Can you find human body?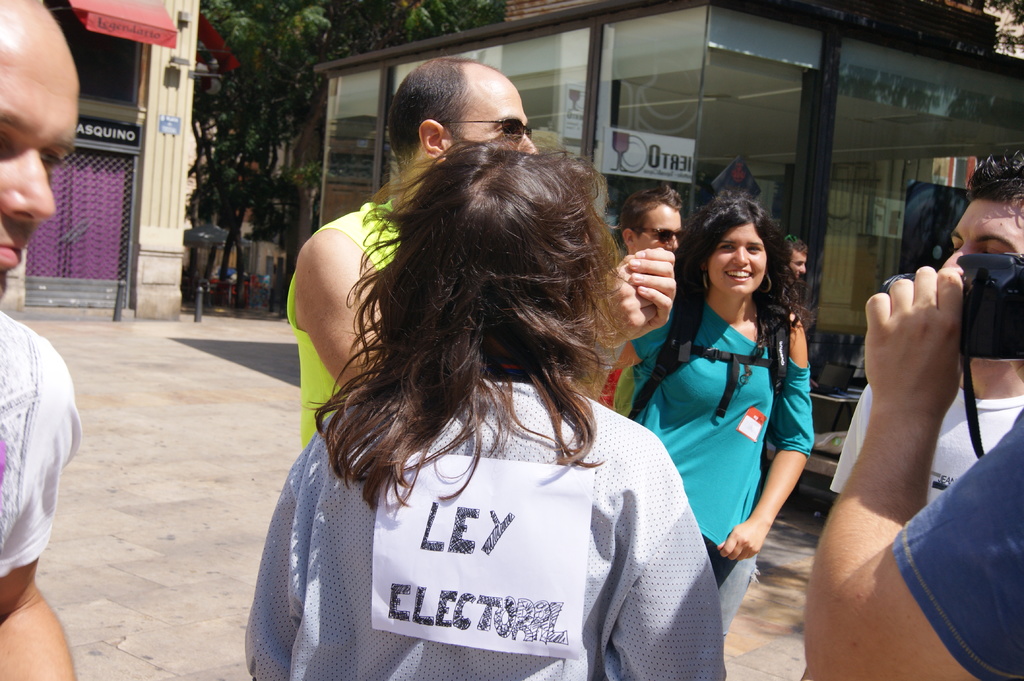
Yes, bounding box: <bbox>256, 101, 735, 669</bbox>.
